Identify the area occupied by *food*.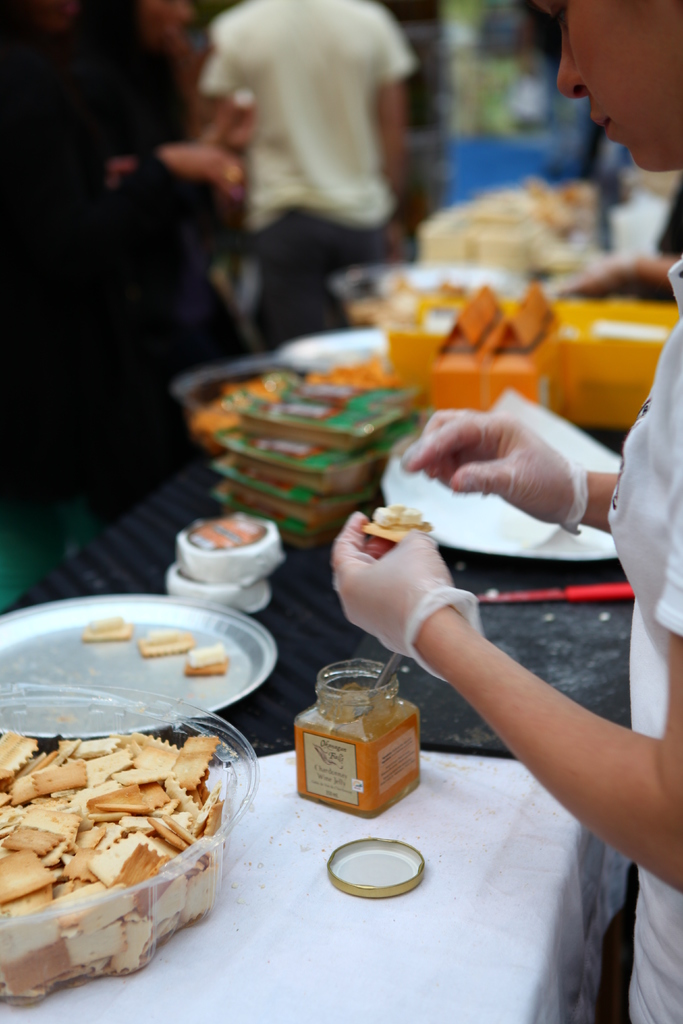
Area: <region>78, 611, 134, 644</region>.
